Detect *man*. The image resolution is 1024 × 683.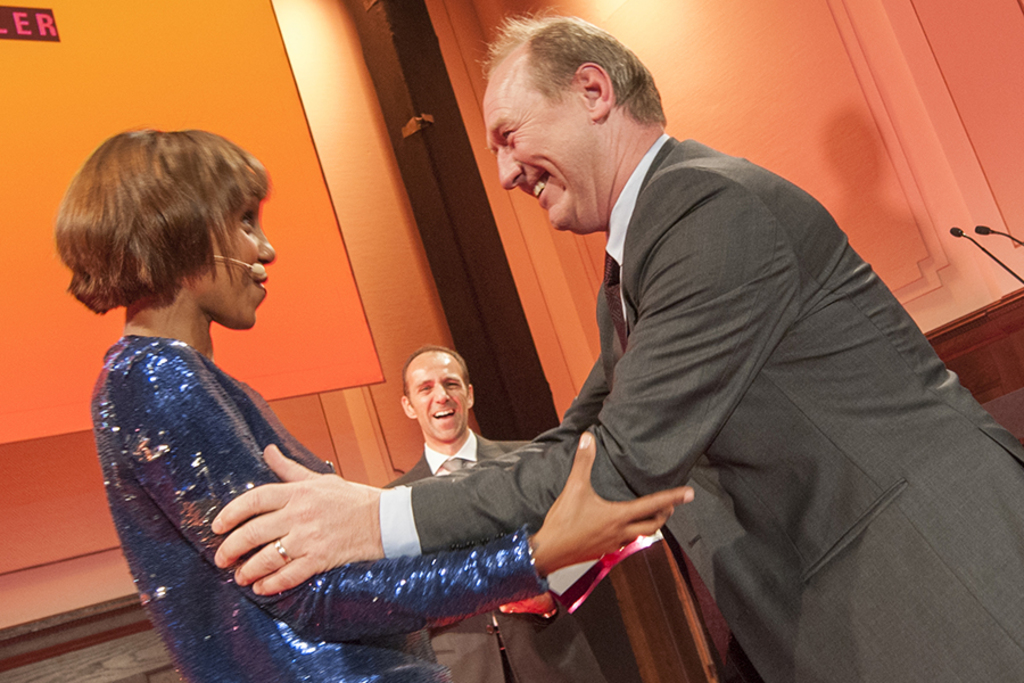
x1=360 y1=339 x2=621 y2=682.
